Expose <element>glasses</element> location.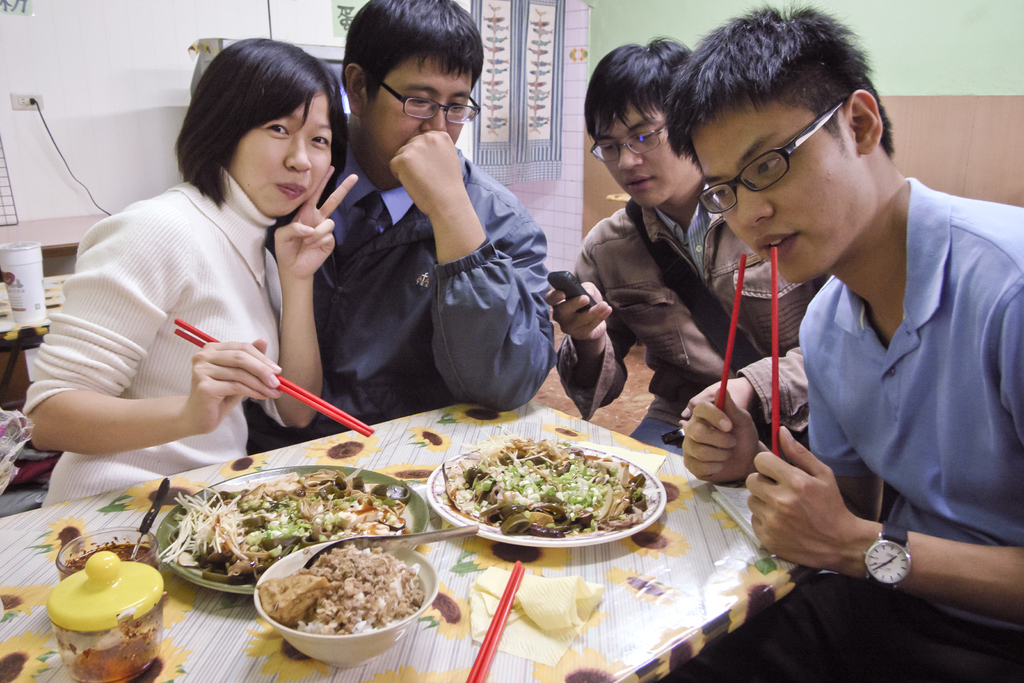
Exposed at bbox=[590, 124, 664, 164].
